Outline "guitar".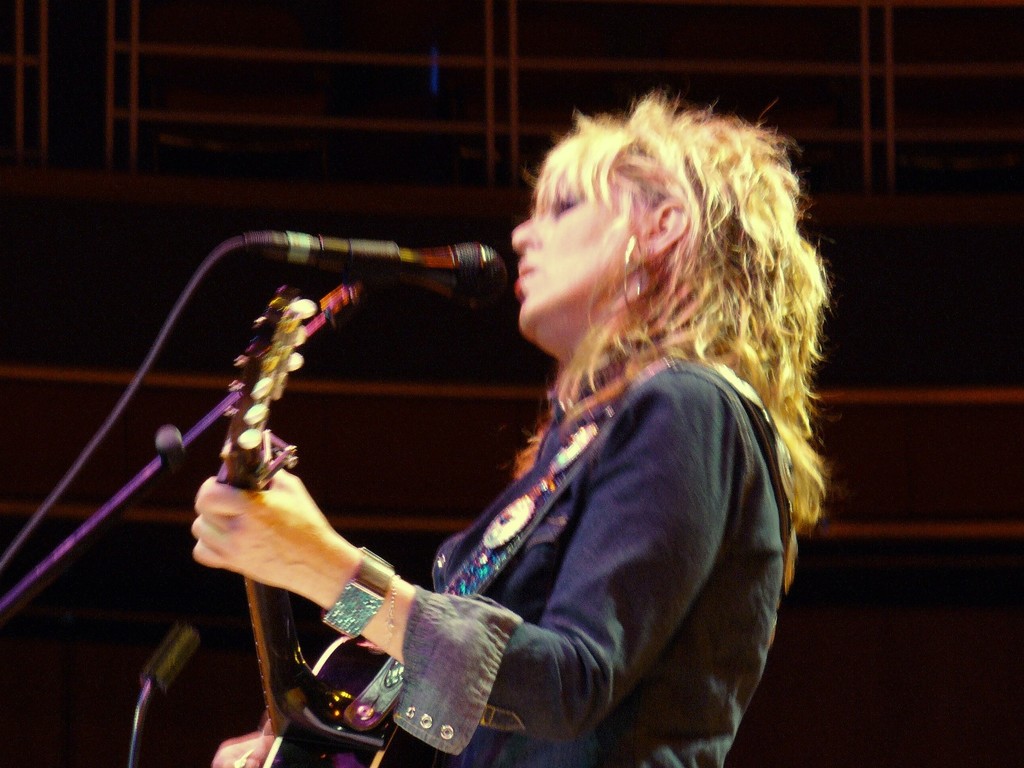
Outline: 224, 285, 396, 767.
